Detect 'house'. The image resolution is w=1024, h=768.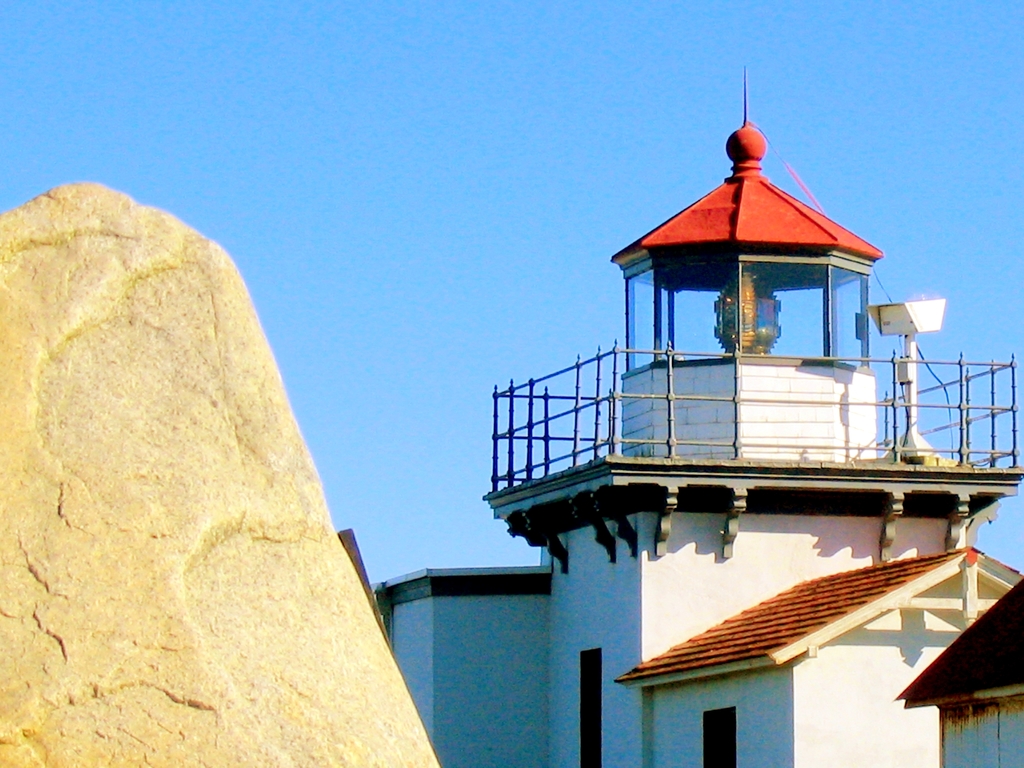
select_region(369, 61, 1018, 767).
